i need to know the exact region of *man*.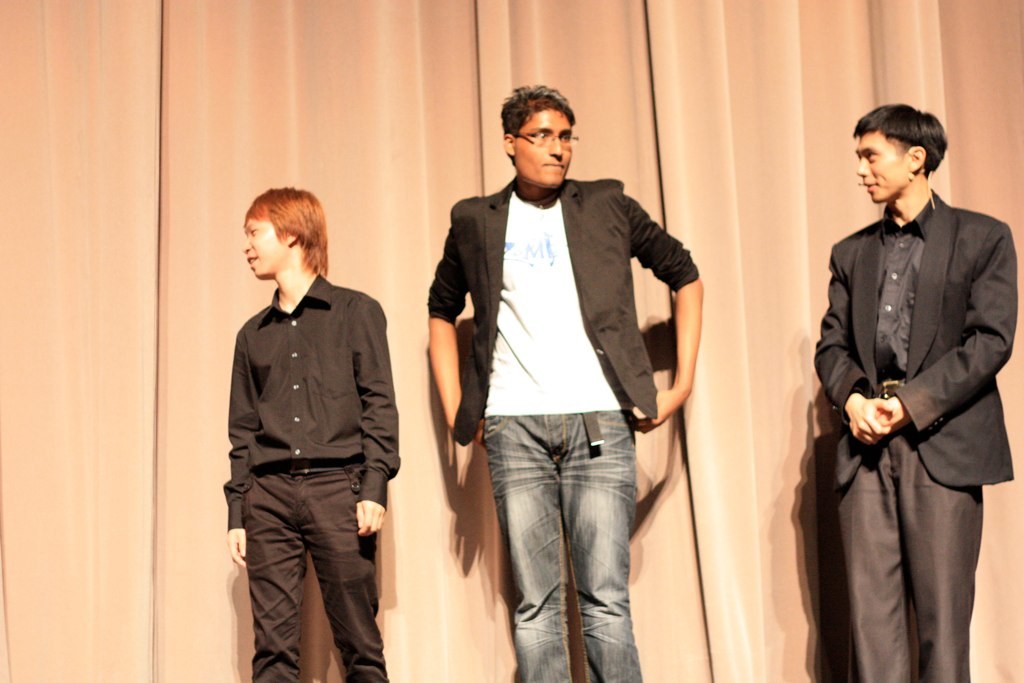
Region: 799:100:1011:682.
